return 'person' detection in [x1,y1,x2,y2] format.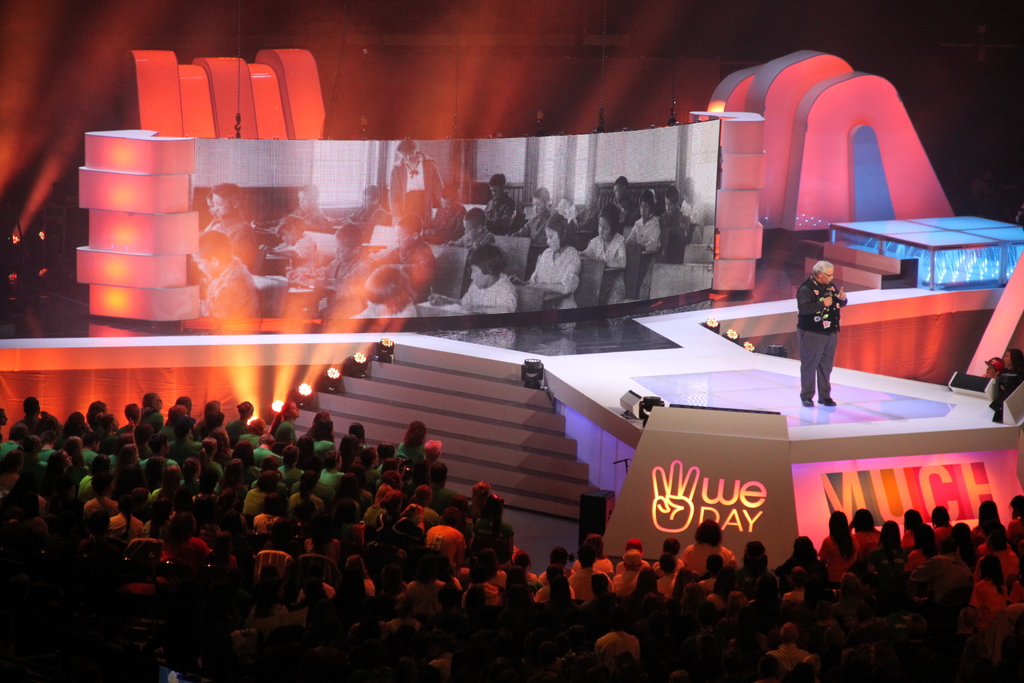
[90,402,108,432].
